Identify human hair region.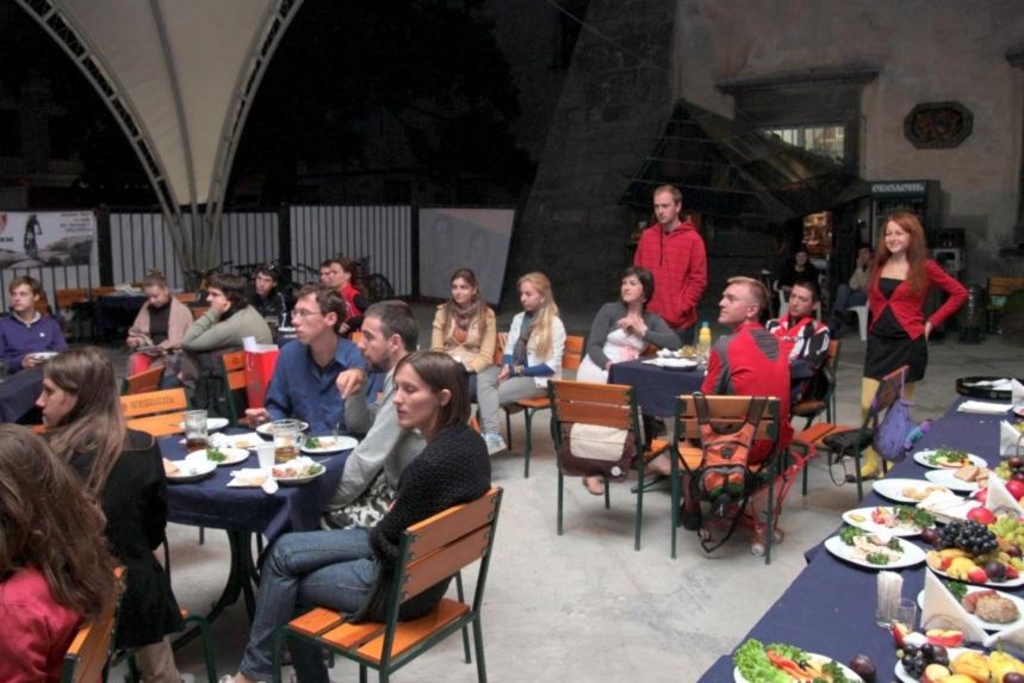
Region: bbox(46, 344, 134, 491).
